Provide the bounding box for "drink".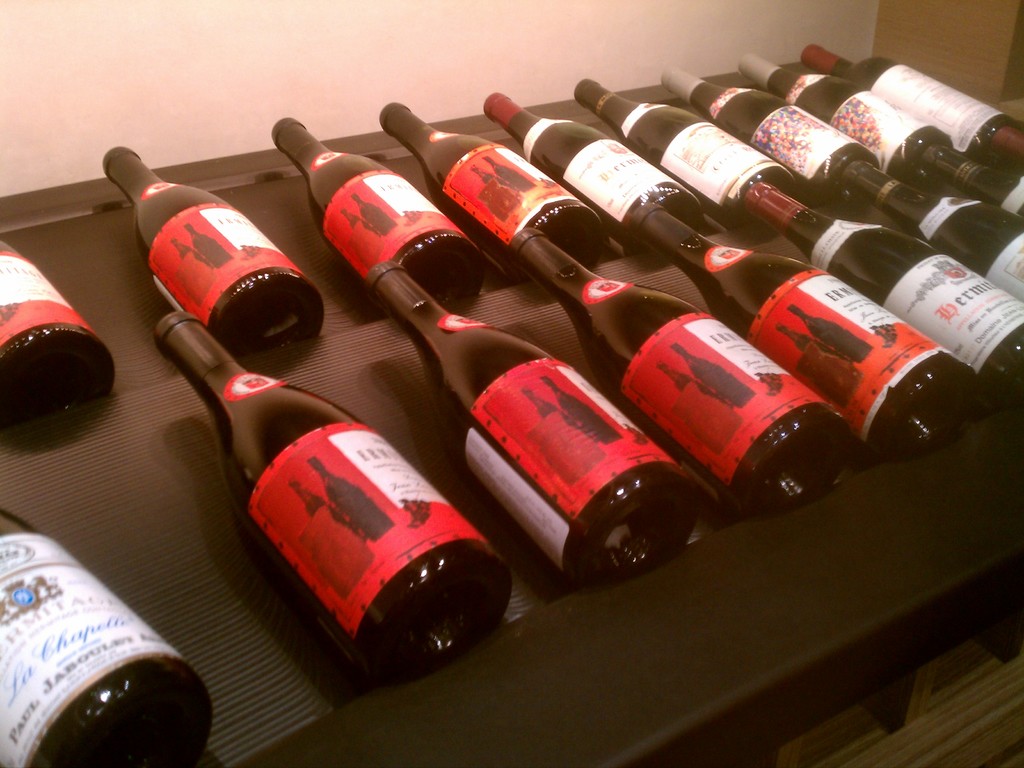
pyautogui.locateOnScreen(791, 69, 957, 179).
